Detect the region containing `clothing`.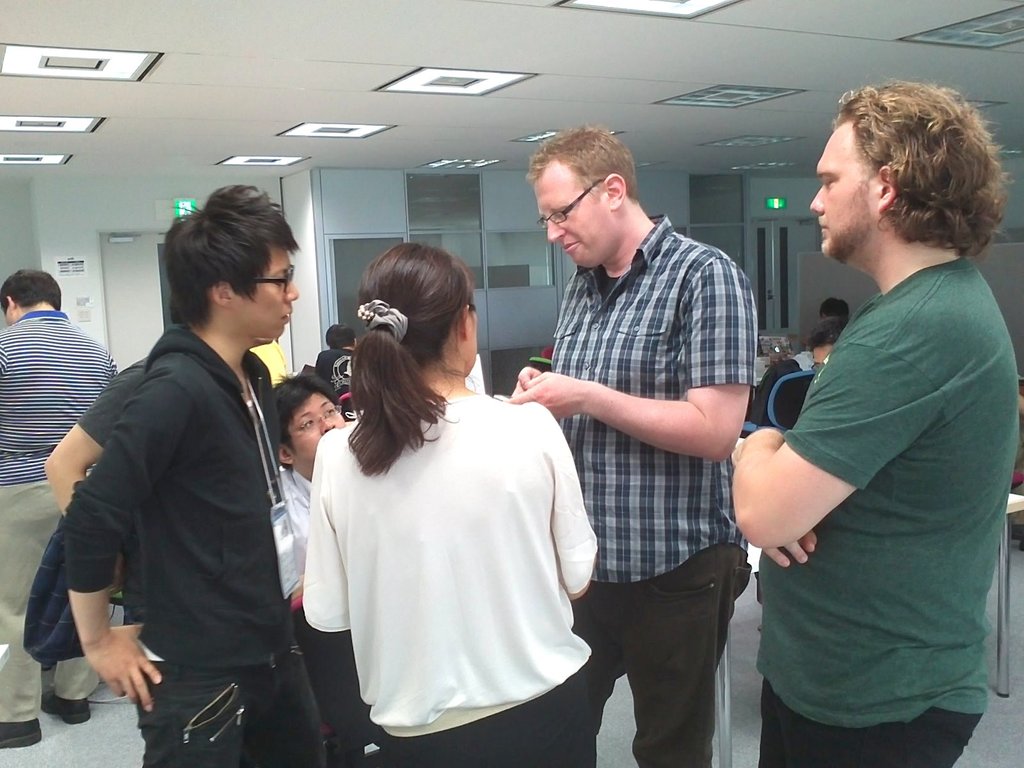
BBox(313, 346, 356, 404).
